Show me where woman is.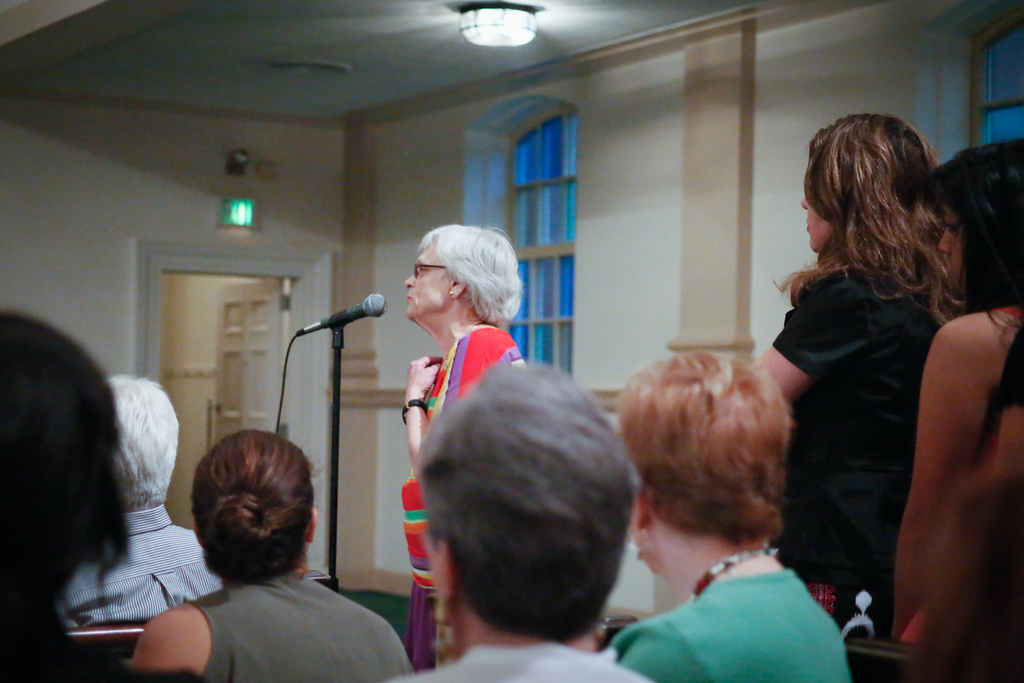
woman is at <bbox>400, 226, 531, 680</bbox>.
